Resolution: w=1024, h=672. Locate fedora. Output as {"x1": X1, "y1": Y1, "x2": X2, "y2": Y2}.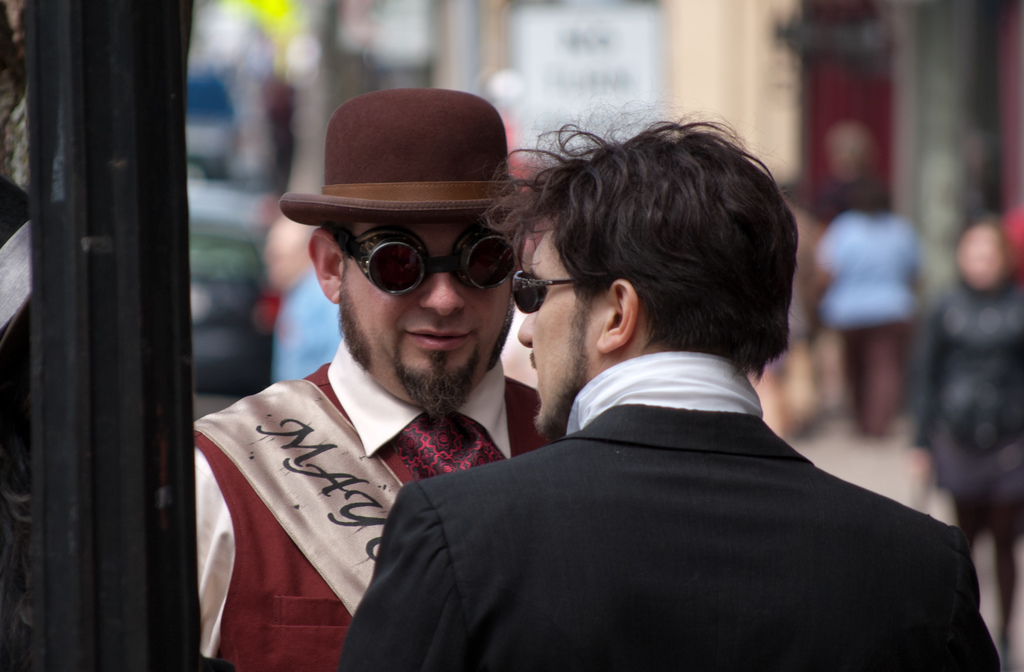
{"x1": 274, "y1": 88, "x2": 526, "y2": 231}.
